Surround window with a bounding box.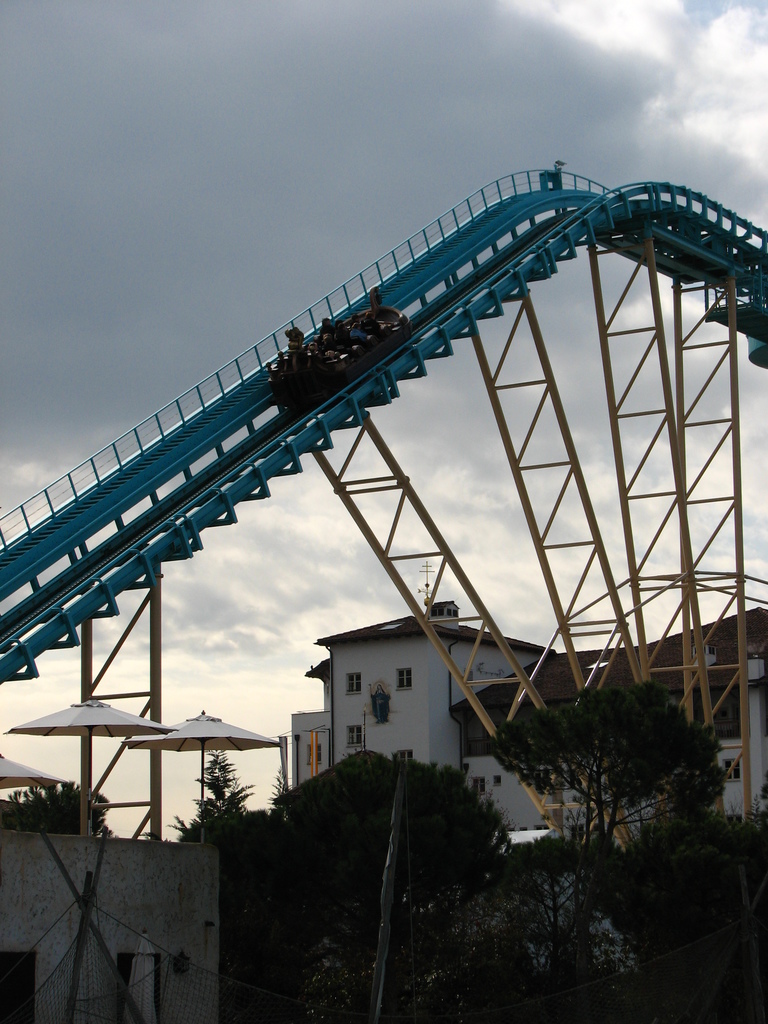
x1=426 y1=605 x2=442 y2=615.
